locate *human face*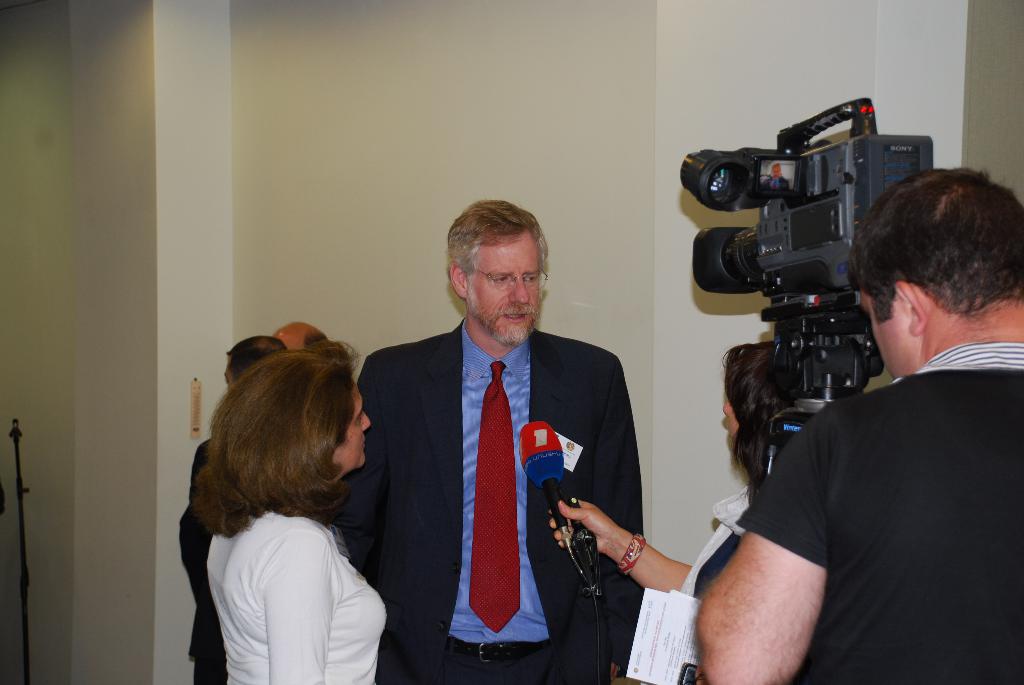
BBox(859, 294, 925, 379)
